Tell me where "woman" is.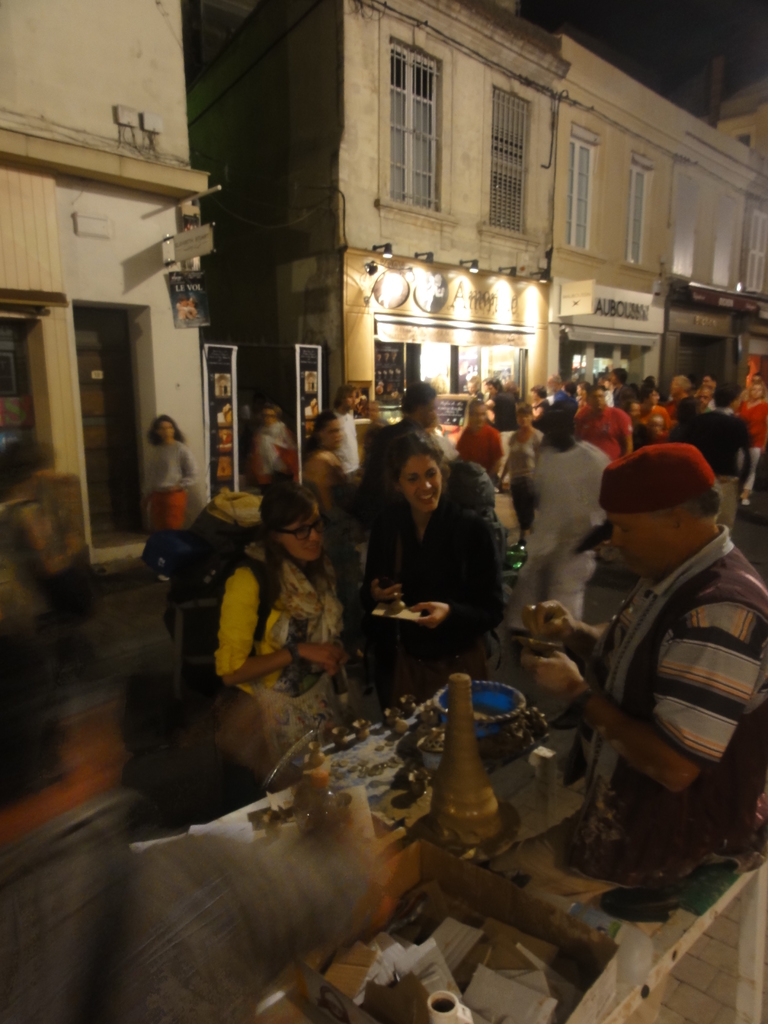
"woman" is at (left=358, top=420, right=489, bottom=749).
